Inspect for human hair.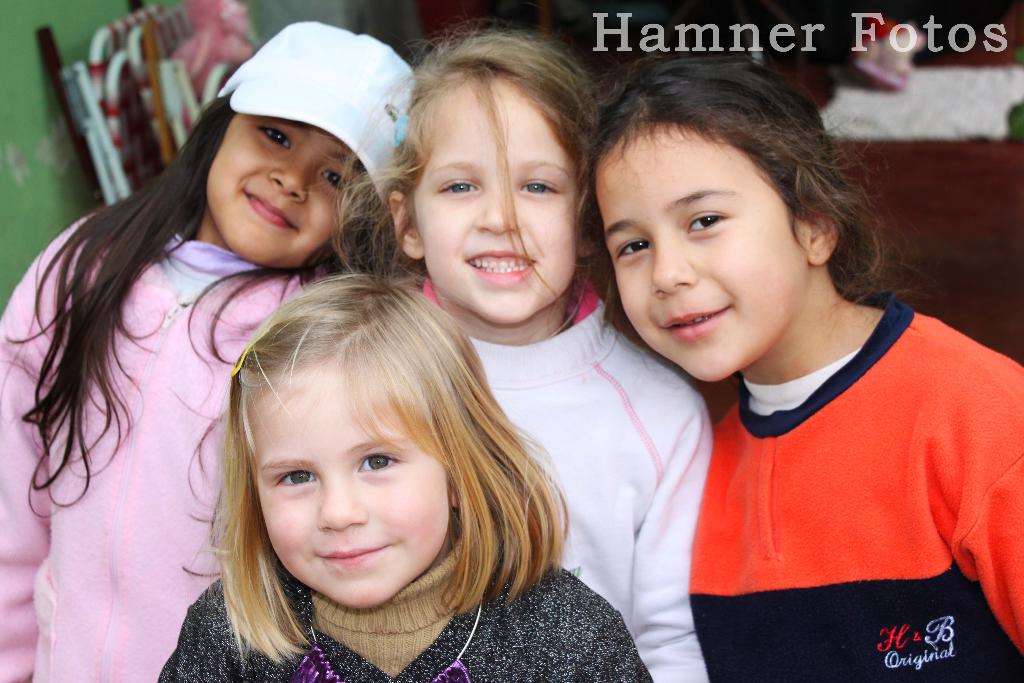
Inspection: 187/304/546/647.
